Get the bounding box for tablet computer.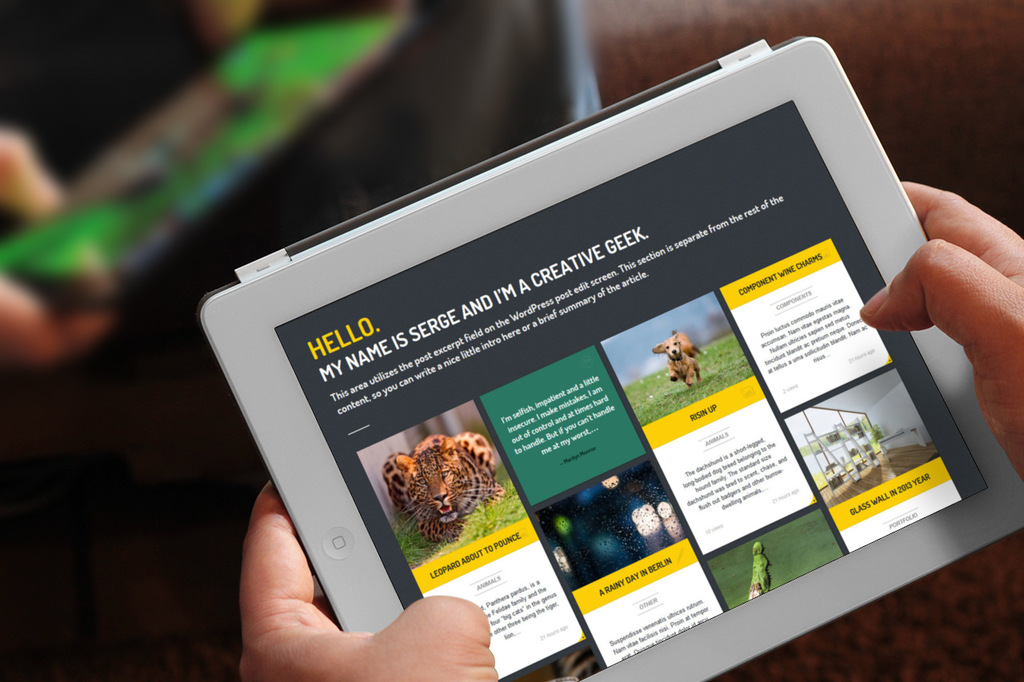
left=200, top=35, right=1023, bottom=681.
